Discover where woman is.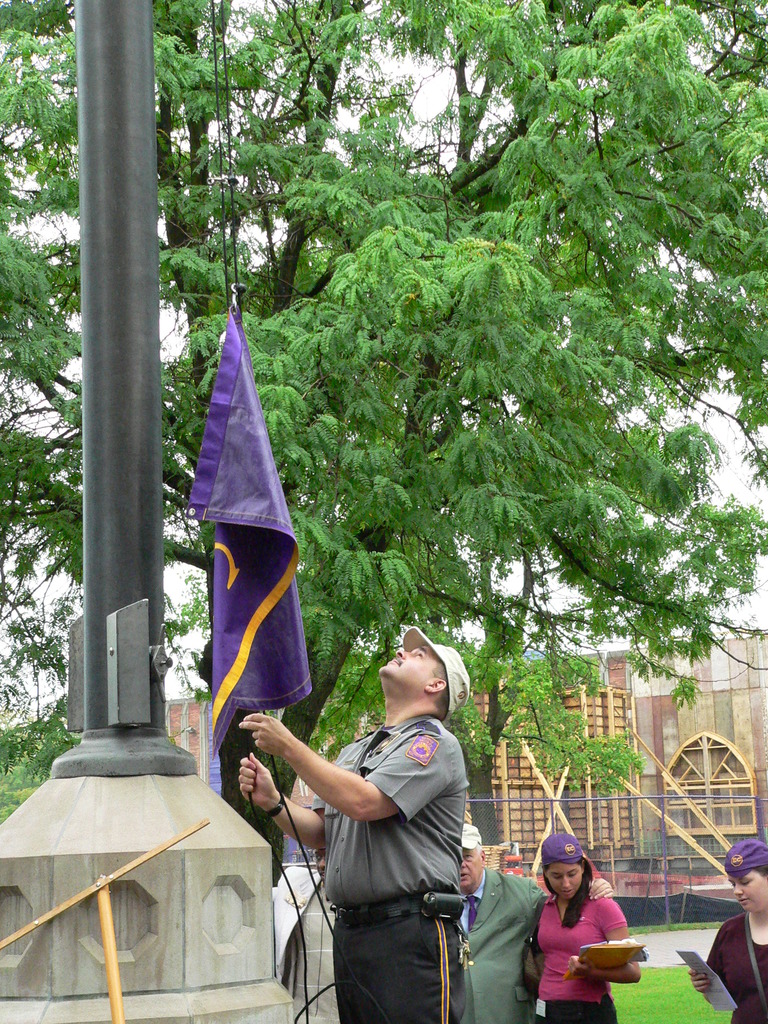
Discovered at left=536, top=827, right=647, bottom=1023.
